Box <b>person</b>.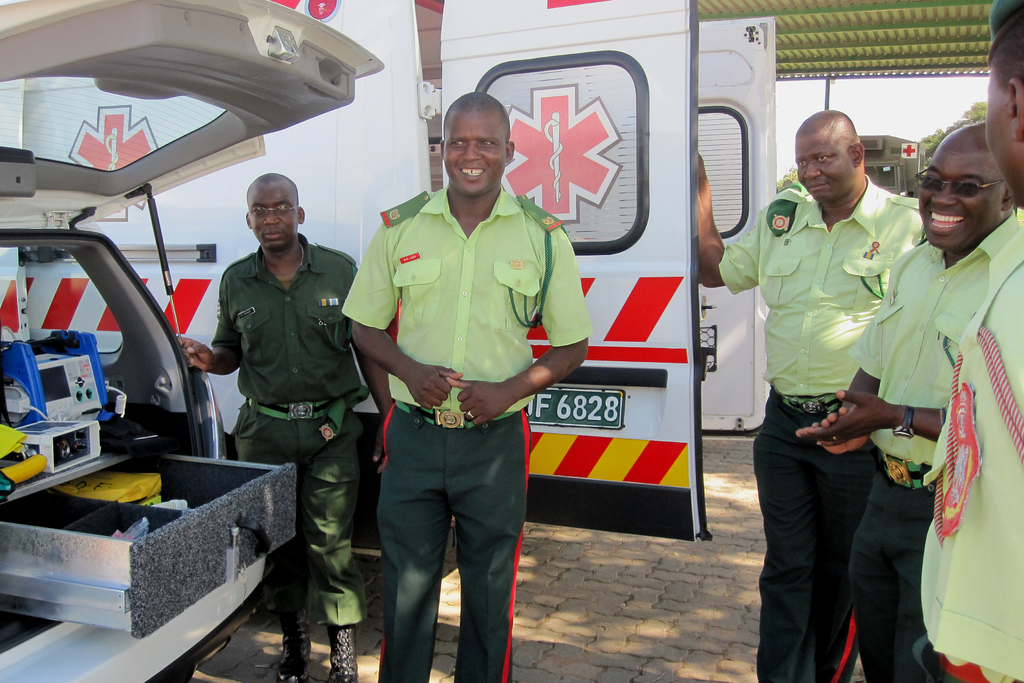
<bbox>698, 111, 927, 682</bbox>.
